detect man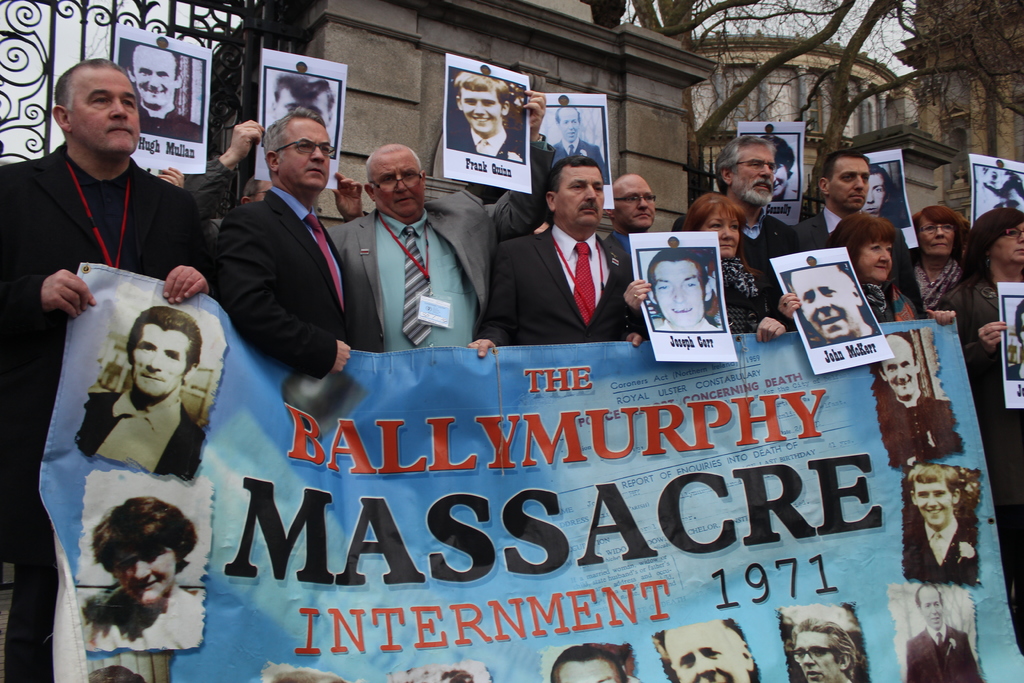
Rect(791, 261, 872, 336)
